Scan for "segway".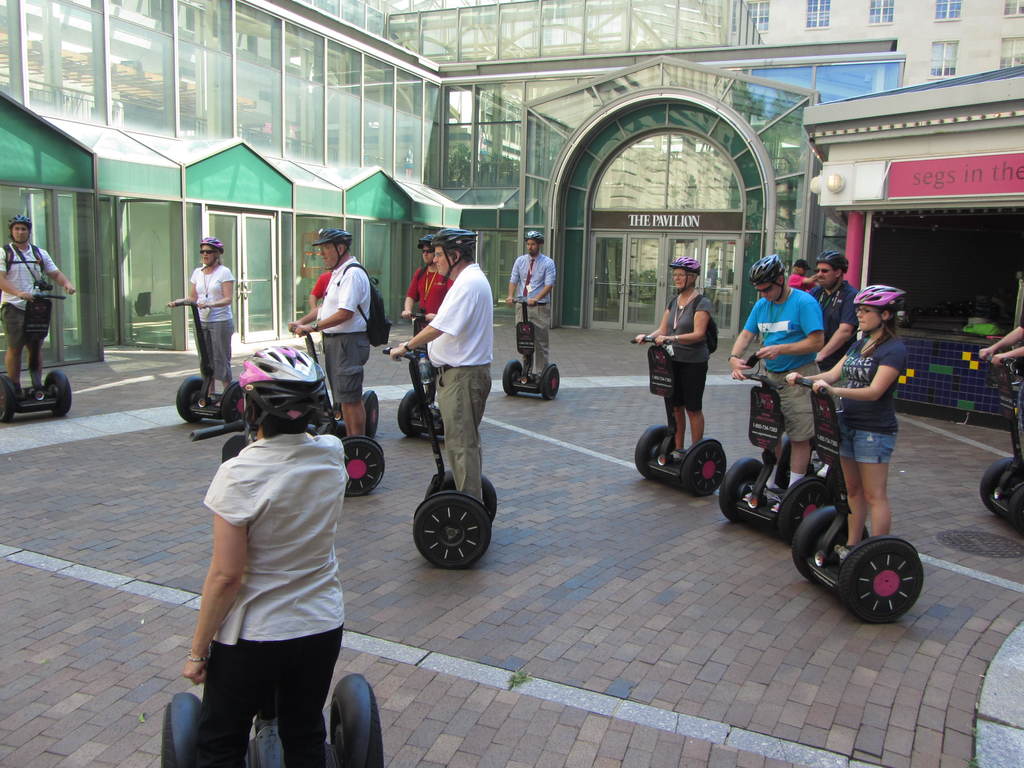
Scan result: <bbox>502, 300, 561, 399</bbox>.
